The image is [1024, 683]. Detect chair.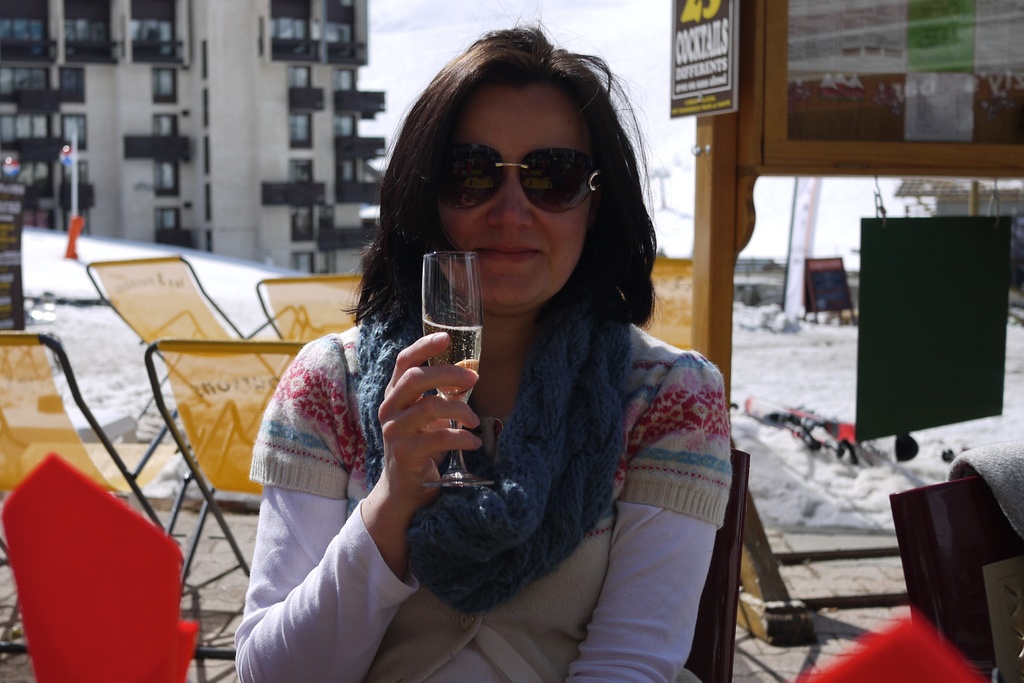
Detection: [144, 337, 335, 682].
